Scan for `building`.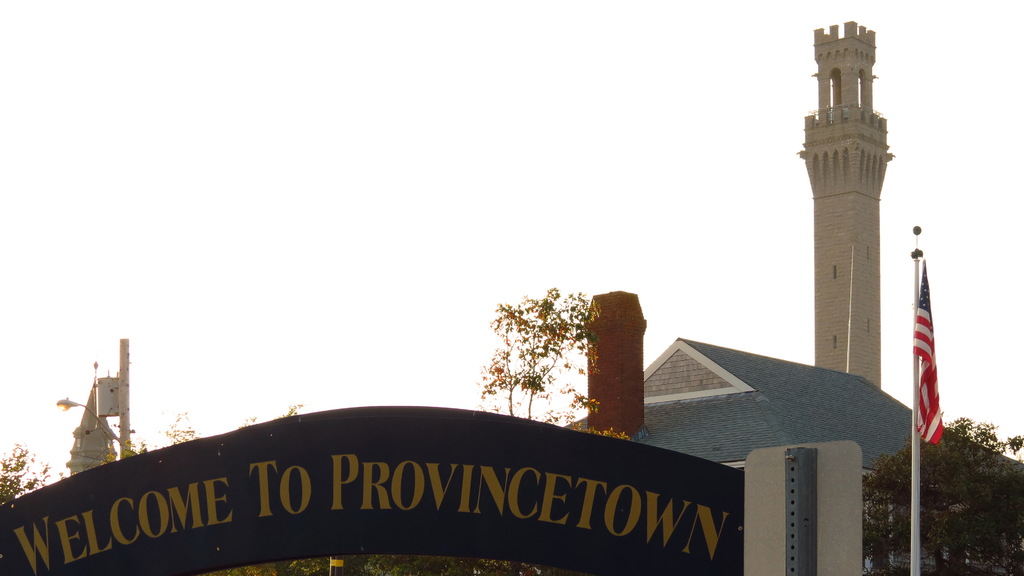
Scan result: crop(63, 362, 130, 483).
